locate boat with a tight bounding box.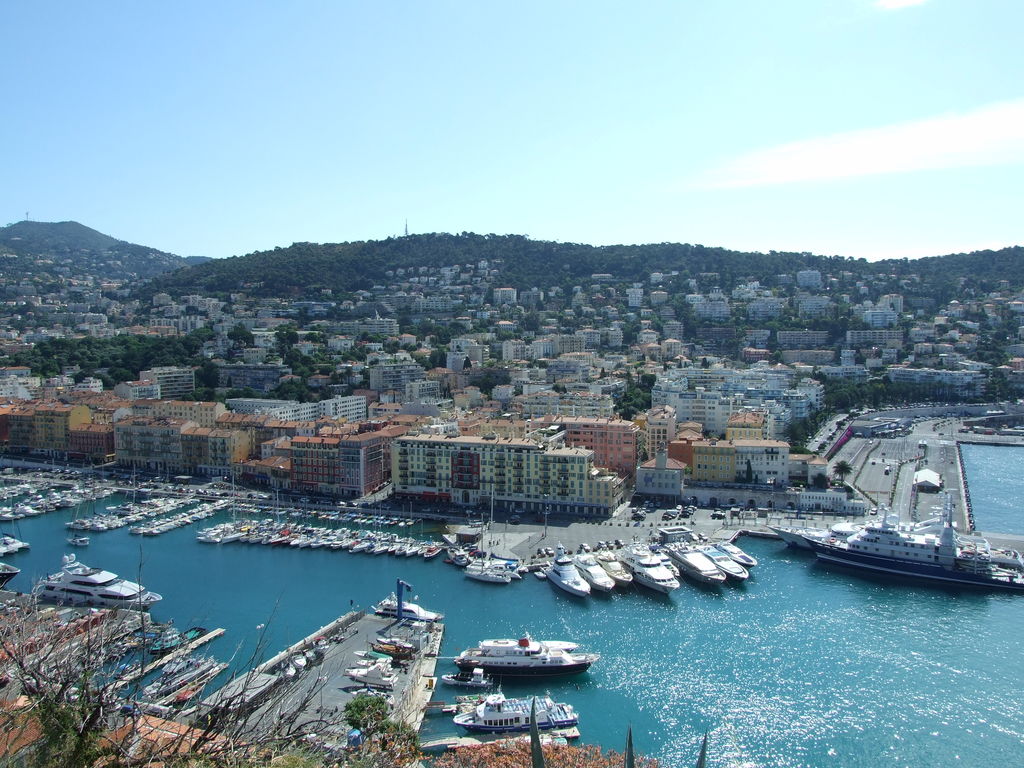
pyautogui.locateOnScreen(664, 538, 726, 586).
